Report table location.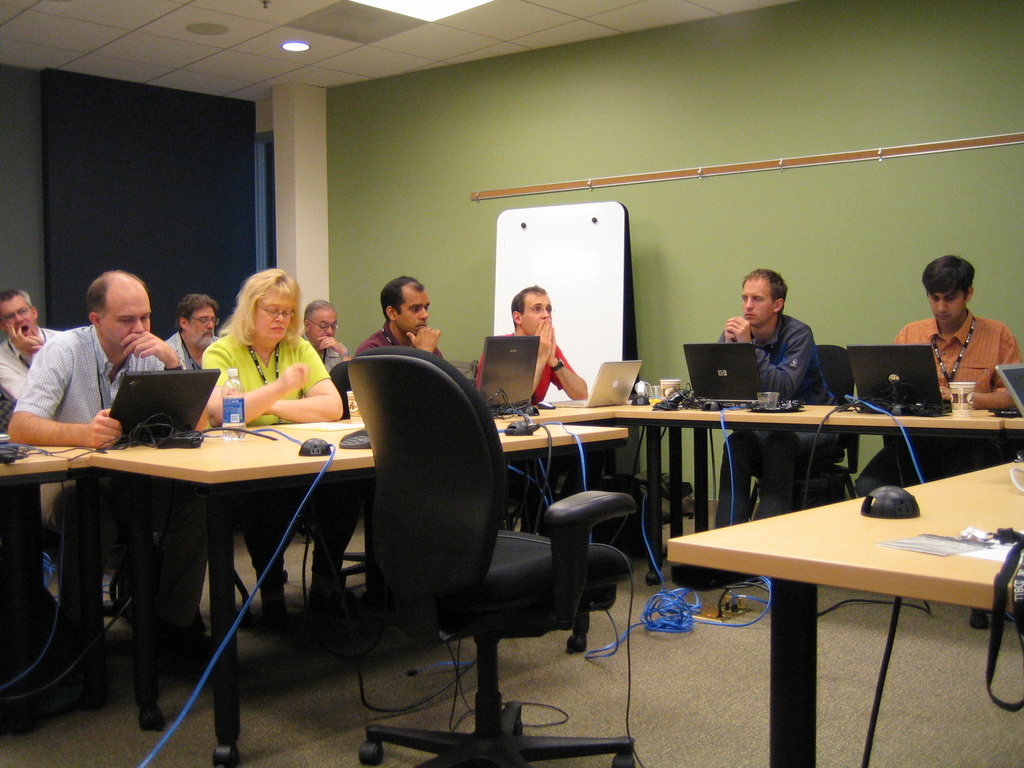
Report: [688,439,1013,735].
